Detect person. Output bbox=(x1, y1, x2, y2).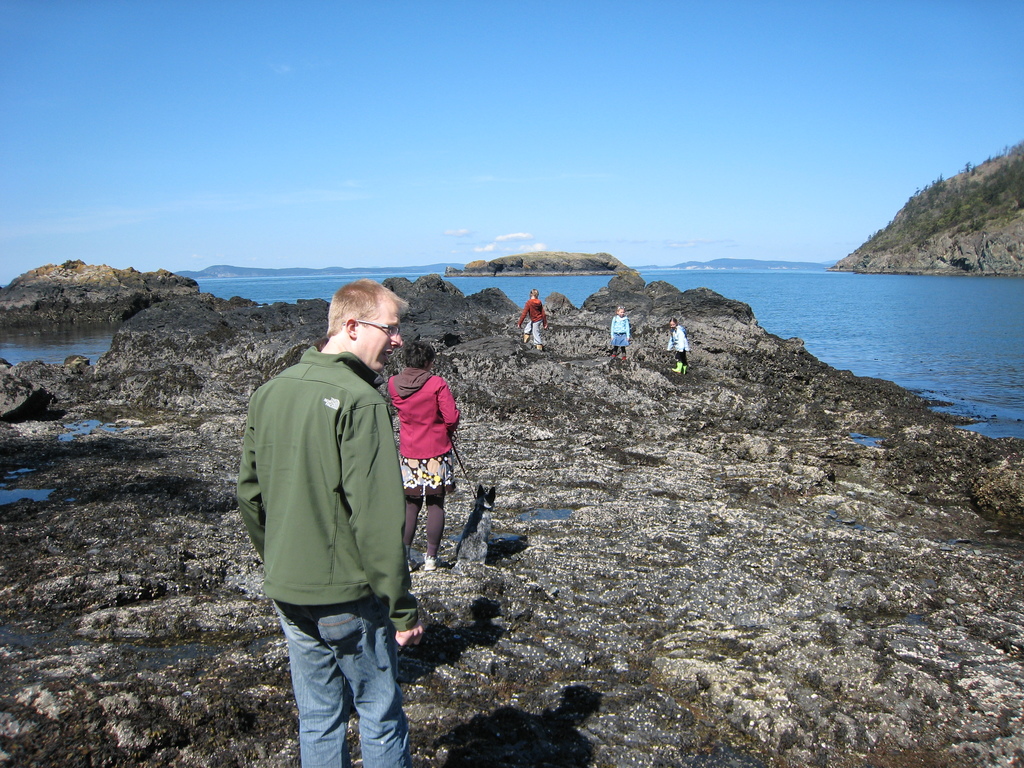
bbox=(212, 264, 416, 762).
